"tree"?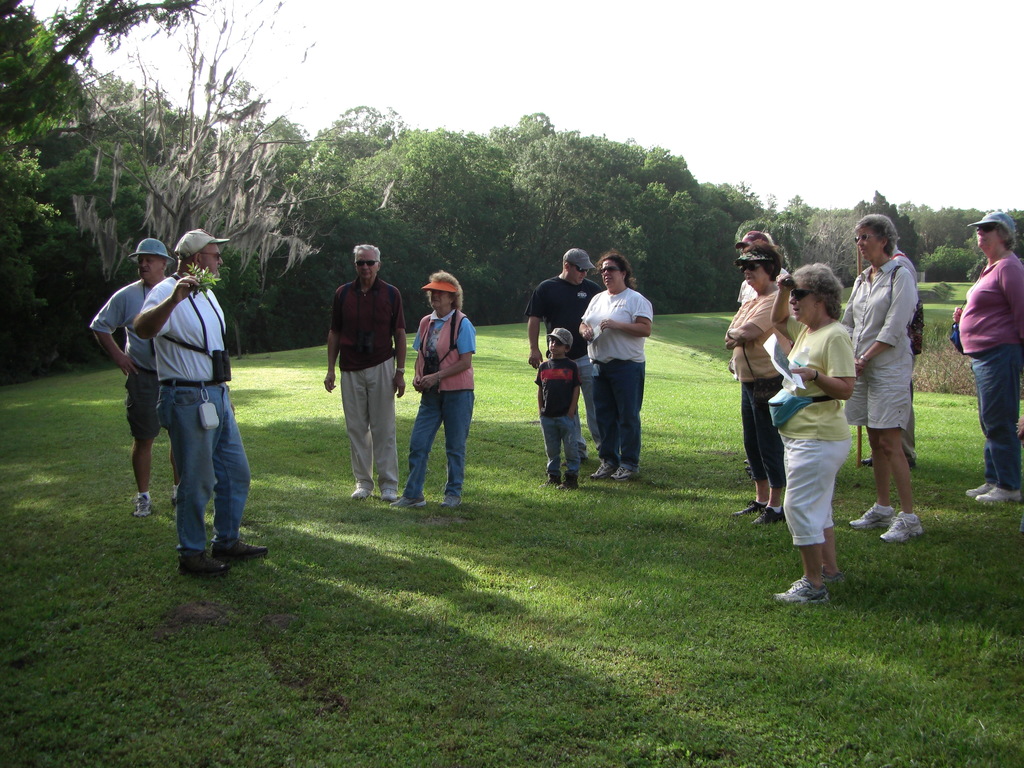
bbox=[0, 0, 199, 373]
